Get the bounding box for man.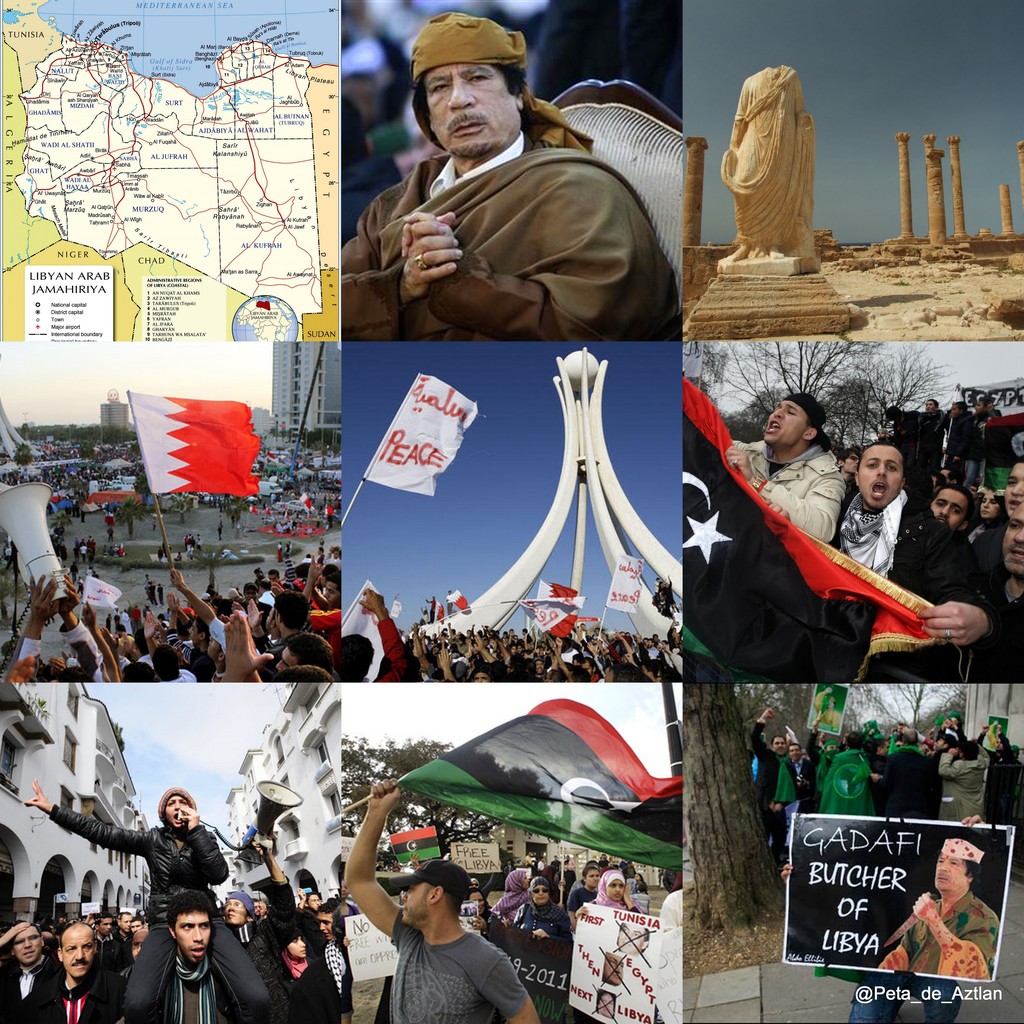
locate(352, 38, 713, 353).
